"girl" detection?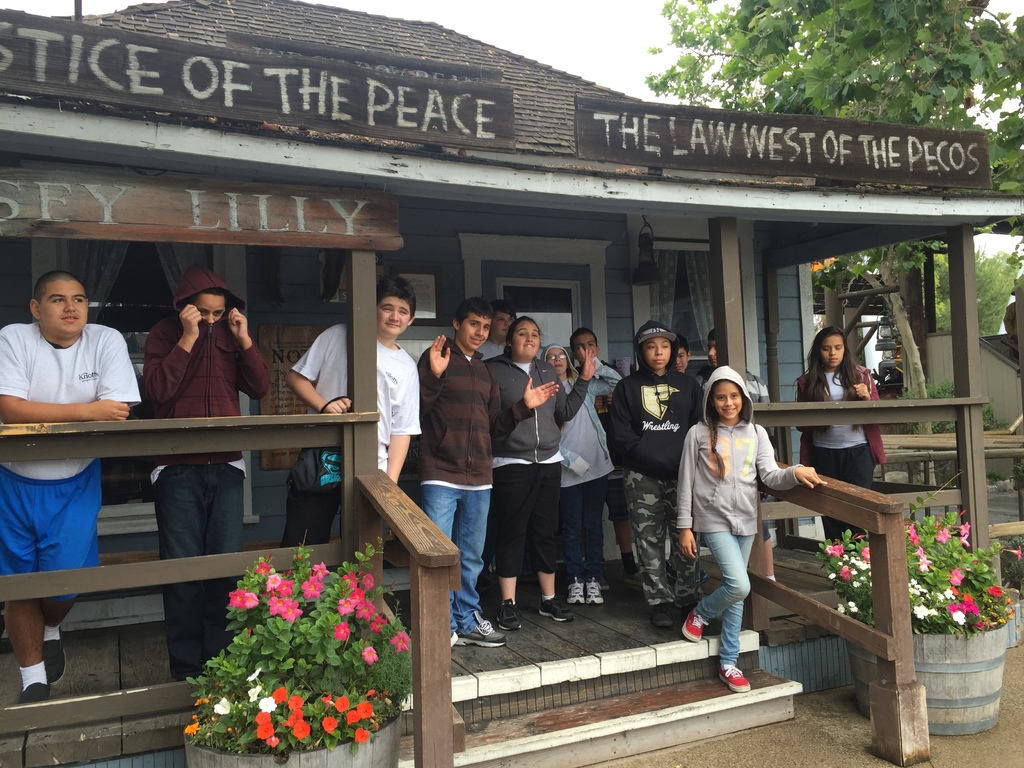
541:343:619:606
